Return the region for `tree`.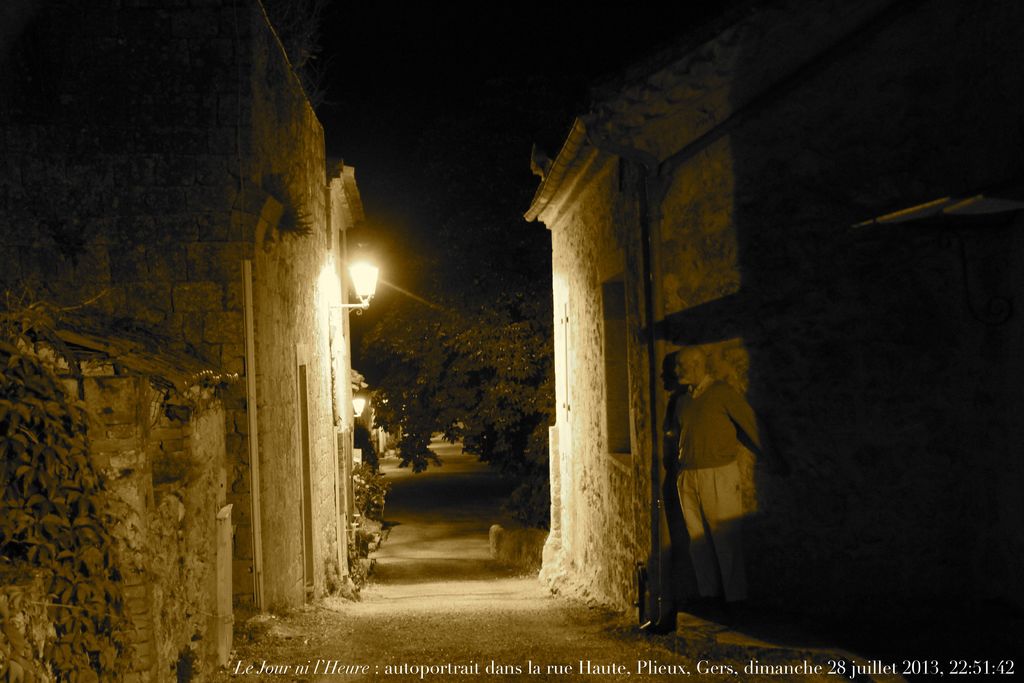
<region>353, 218, 557, 525</region>.
